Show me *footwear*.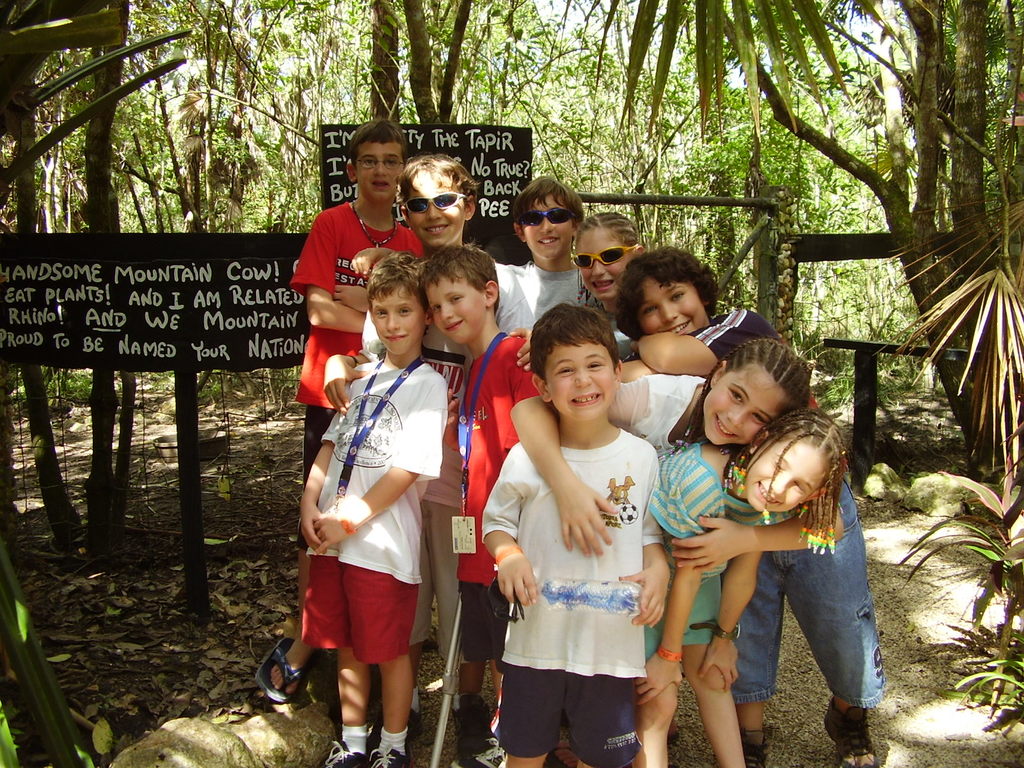
*footwear* is here: 453:691:487:751.
